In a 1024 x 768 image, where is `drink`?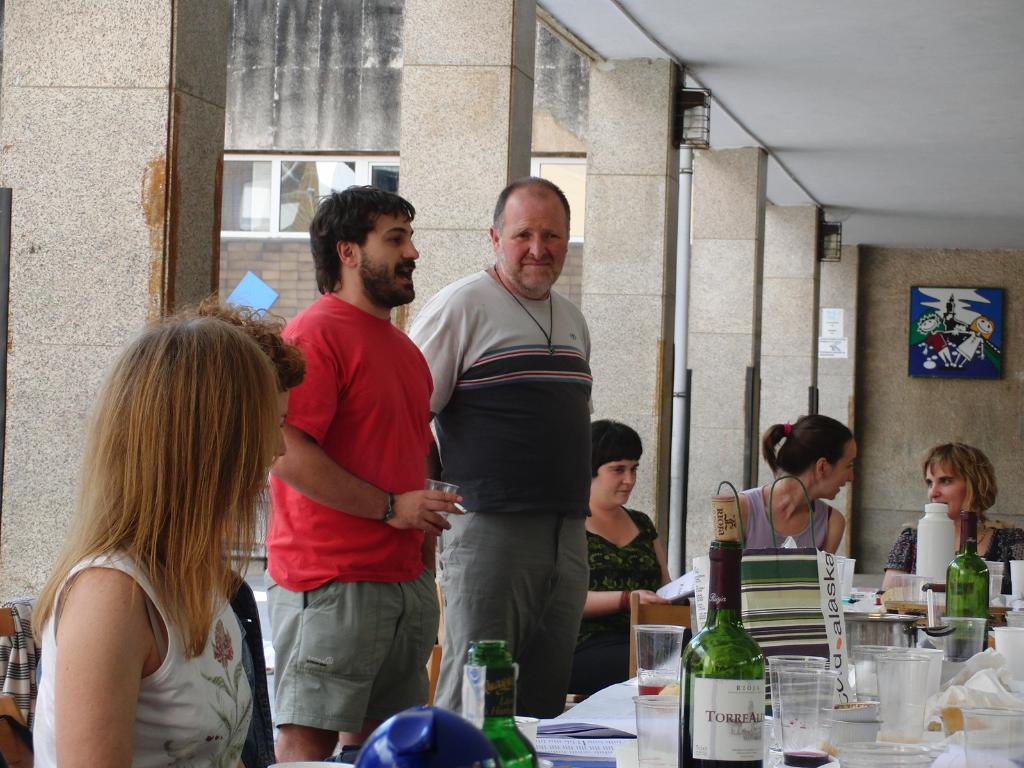
box(786, 757, 827, 766).
